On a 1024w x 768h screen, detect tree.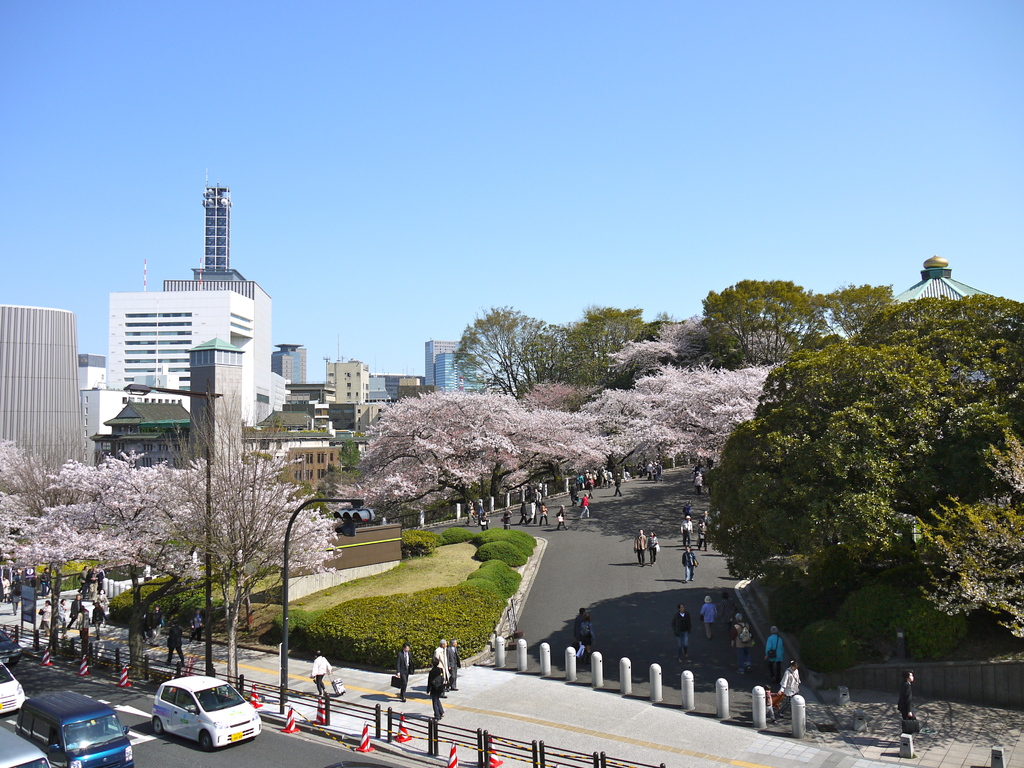
x1=700 y1=267 x2=830 y2=386.
